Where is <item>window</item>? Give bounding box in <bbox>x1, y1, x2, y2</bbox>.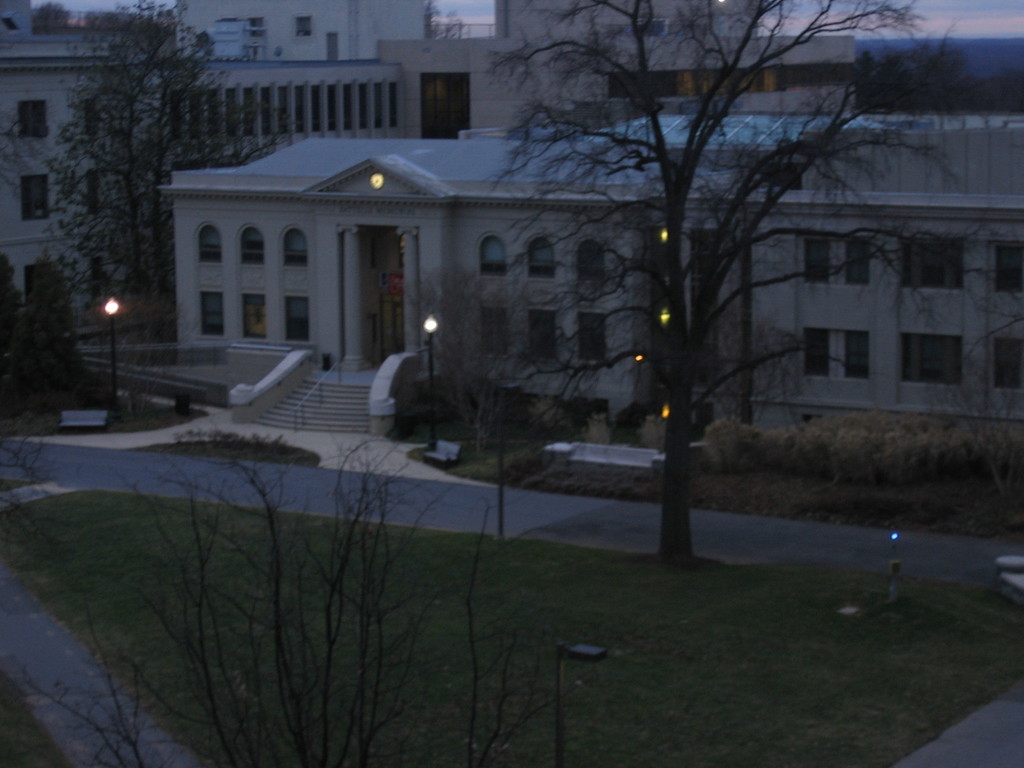
<bbox>286, 301, 319, 348</bbox>.
